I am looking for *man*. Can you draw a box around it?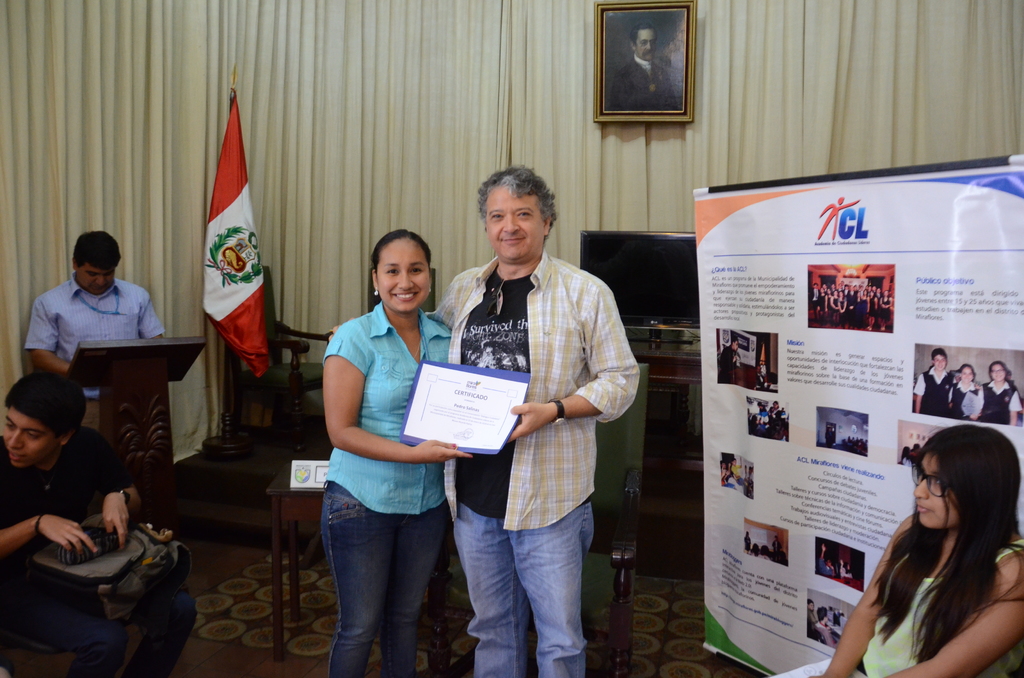
Sure, the bounding box is 430, 163, 620, 670.
